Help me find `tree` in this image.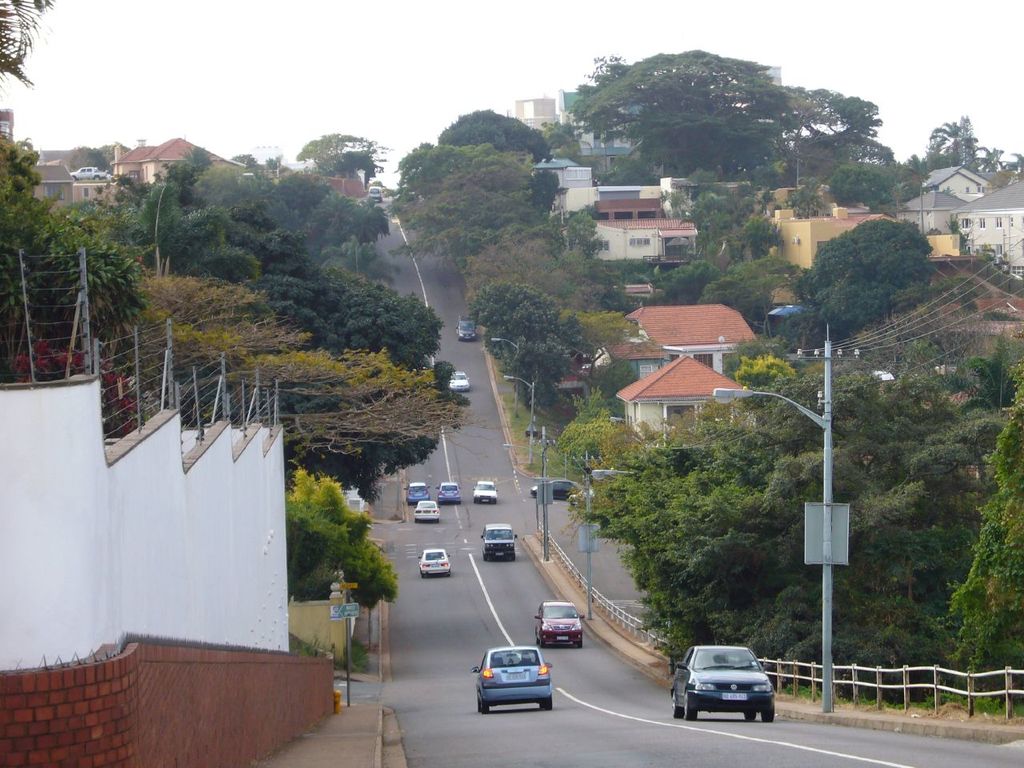
Found it: <bbox>144, 271, 478, 466</bbox>.
